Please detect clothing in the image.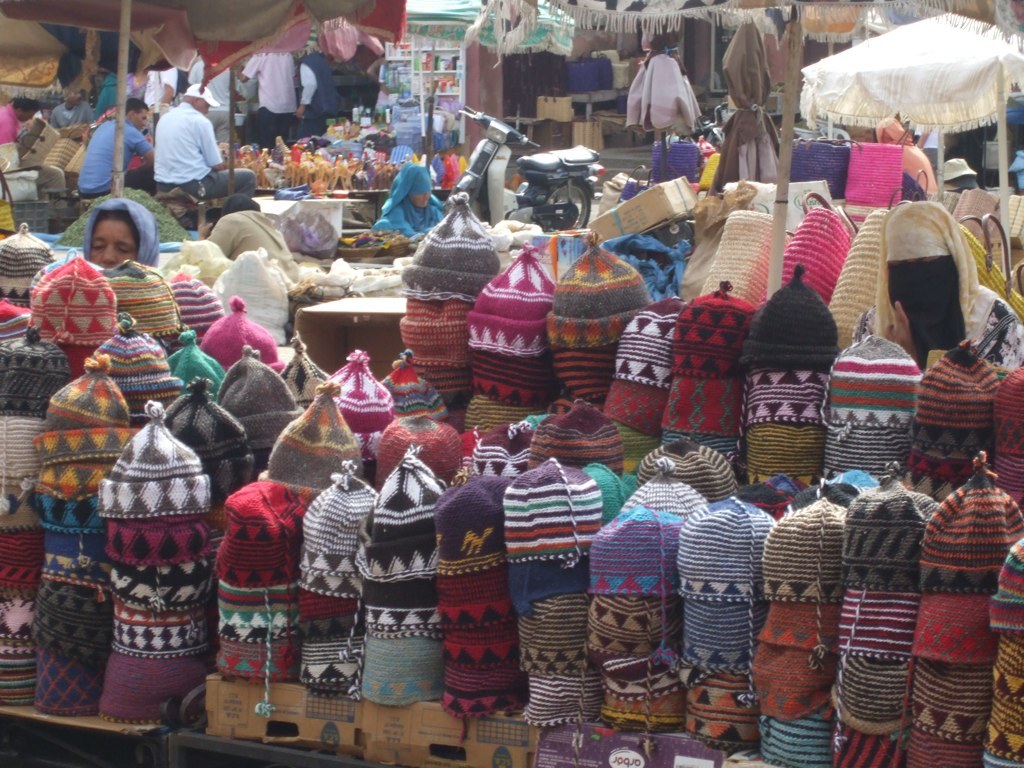
711:16:777:191.
